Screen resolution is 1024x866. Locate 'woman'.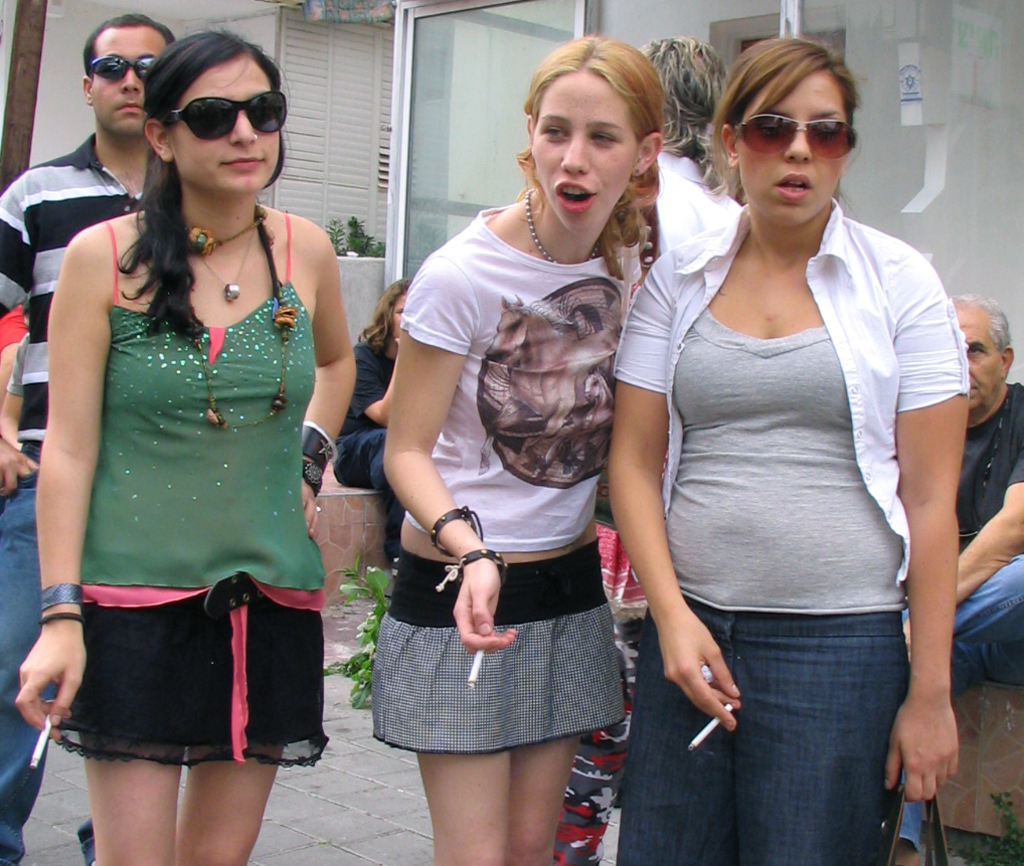
select_region(381, 33, 640, 865).
